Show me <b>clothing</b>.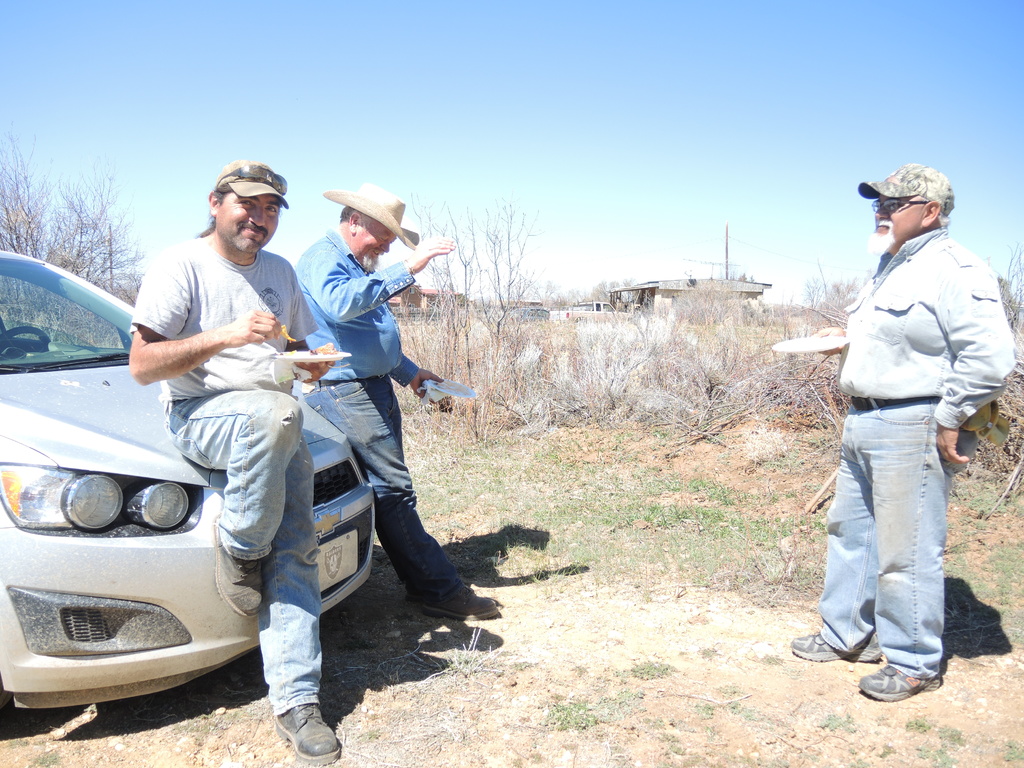
<b>clothing</b> is here: l=802, t=170, r=1000, b=664.
